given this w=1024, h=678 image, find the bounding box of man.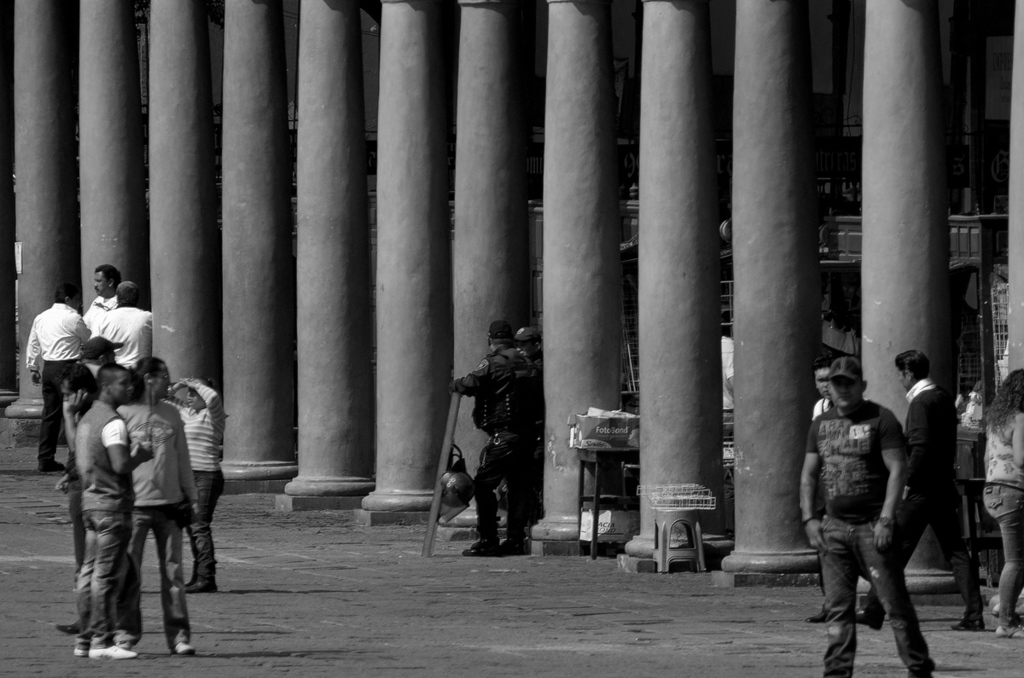
bbox=[113, 354, 202, 658].
